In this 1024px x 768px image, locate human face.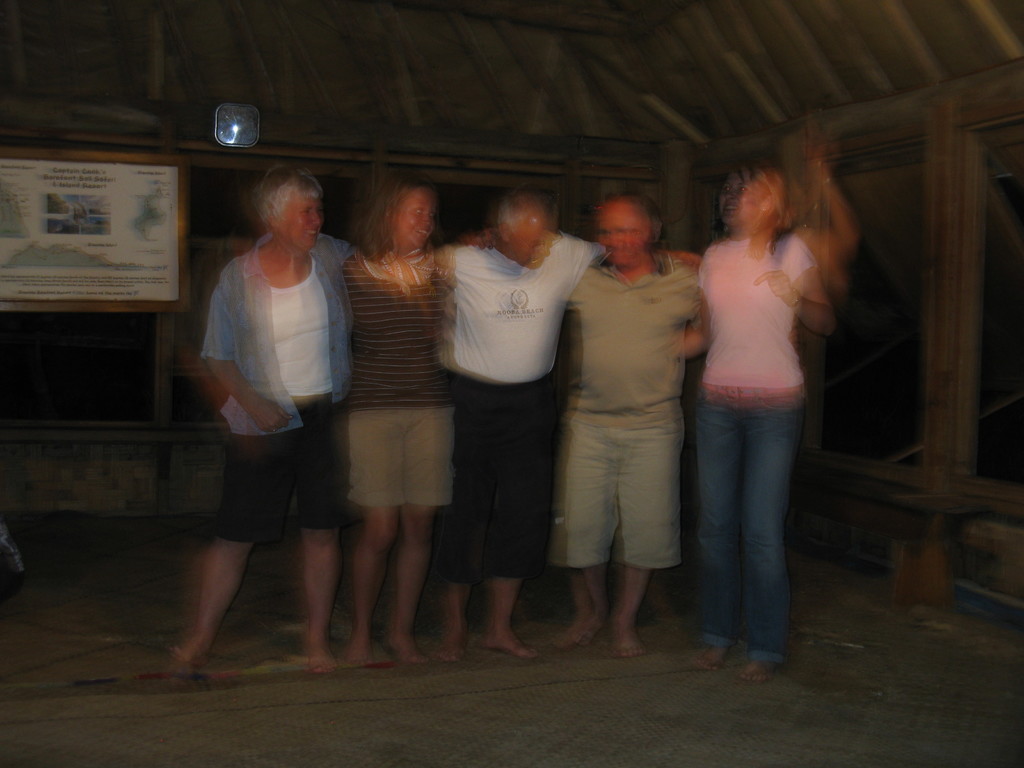
Bounding box: (left=595, top=212, right=644, bottom=262).
